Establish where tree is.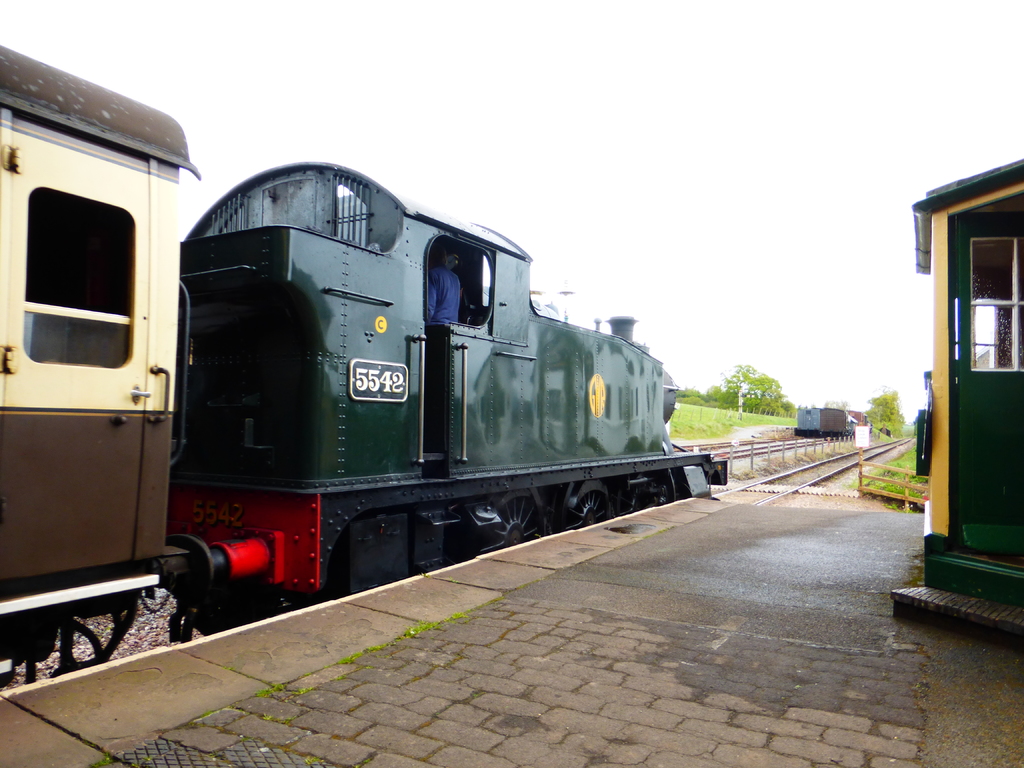
Established at l=721, t=362, r=800, b=419.
